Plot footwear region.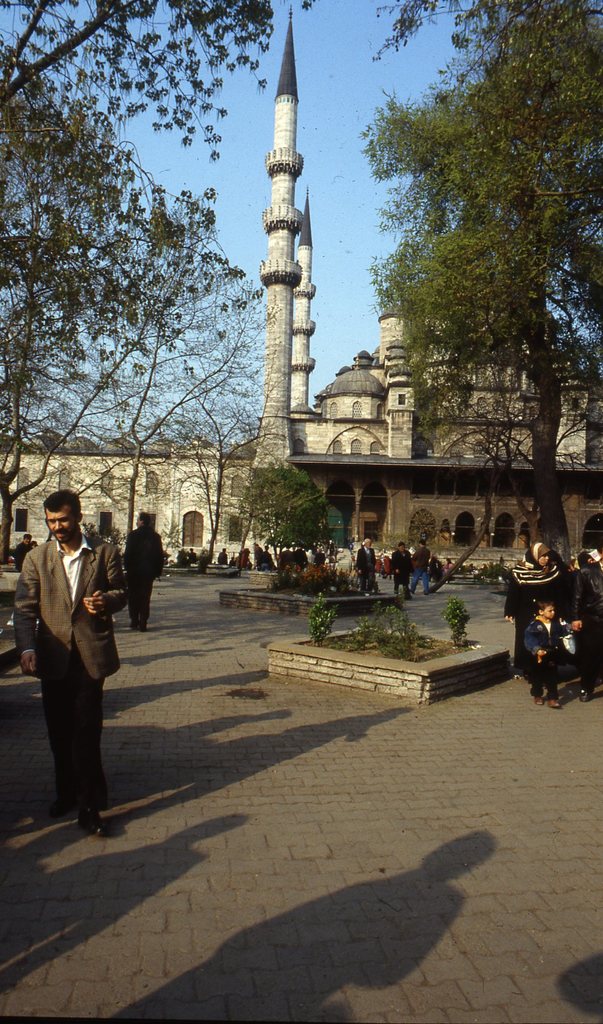
Plotted at region(87, 809, 110, 836).
